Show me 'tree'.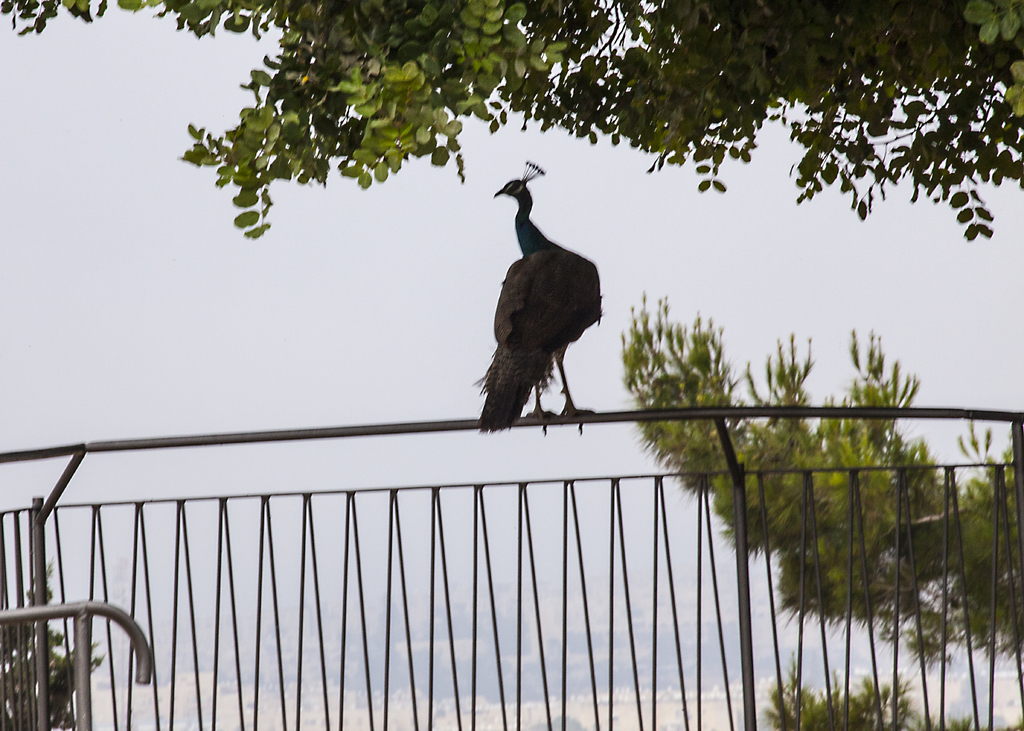
'tree' is here: select_region(0, 0, 1023, 259).
